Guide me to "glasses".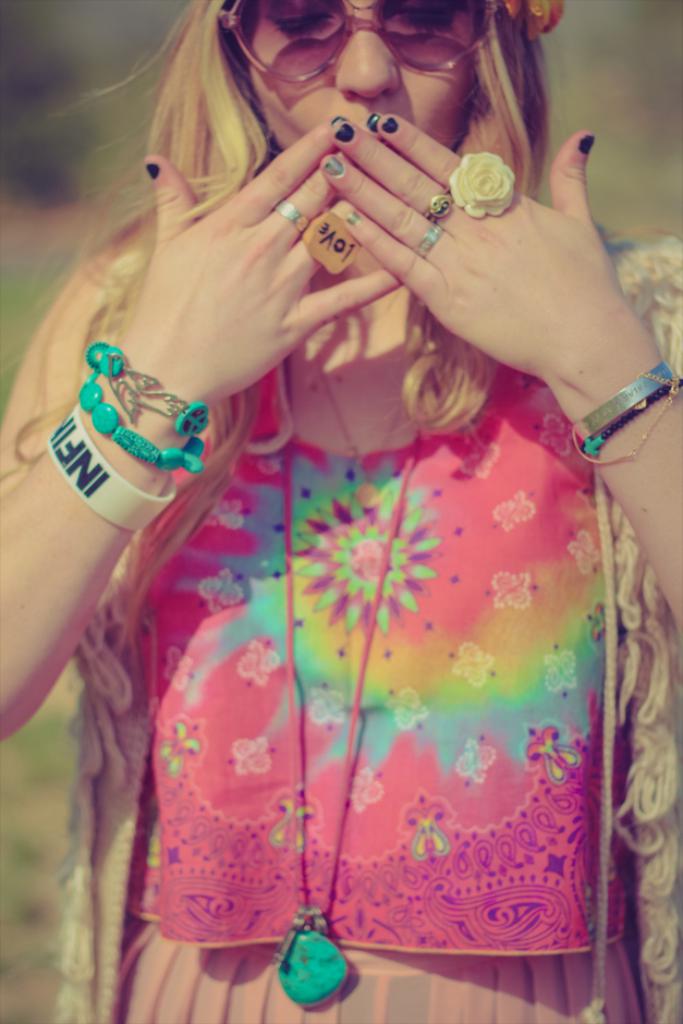
Guidance: bbox=[219, 16, 509, 78].
